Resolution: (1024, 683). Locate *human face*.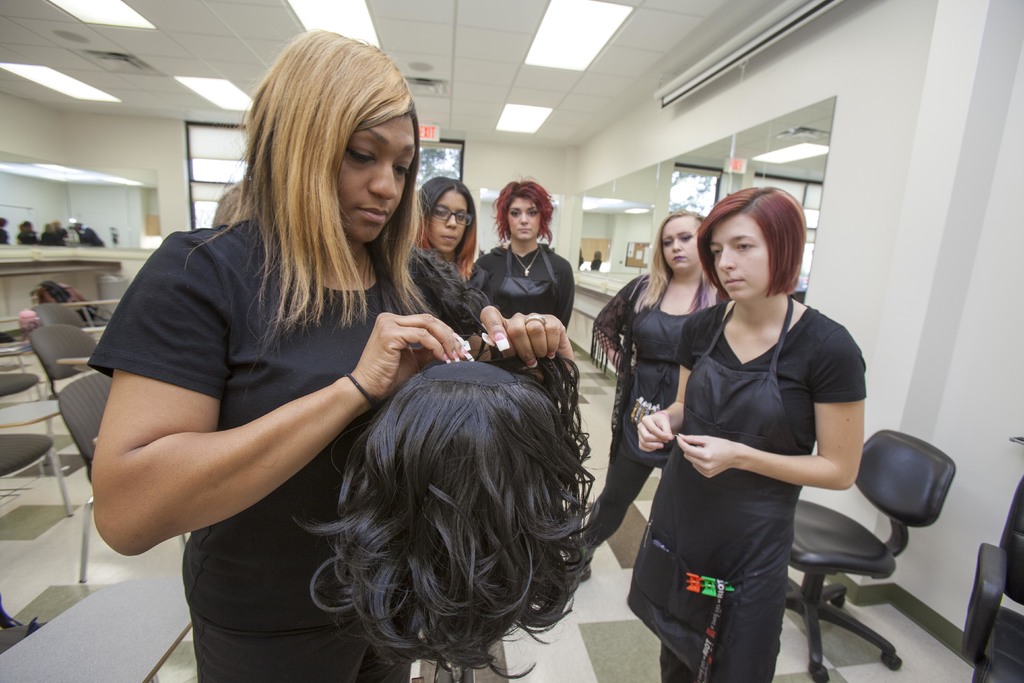
337/103/424/243.
